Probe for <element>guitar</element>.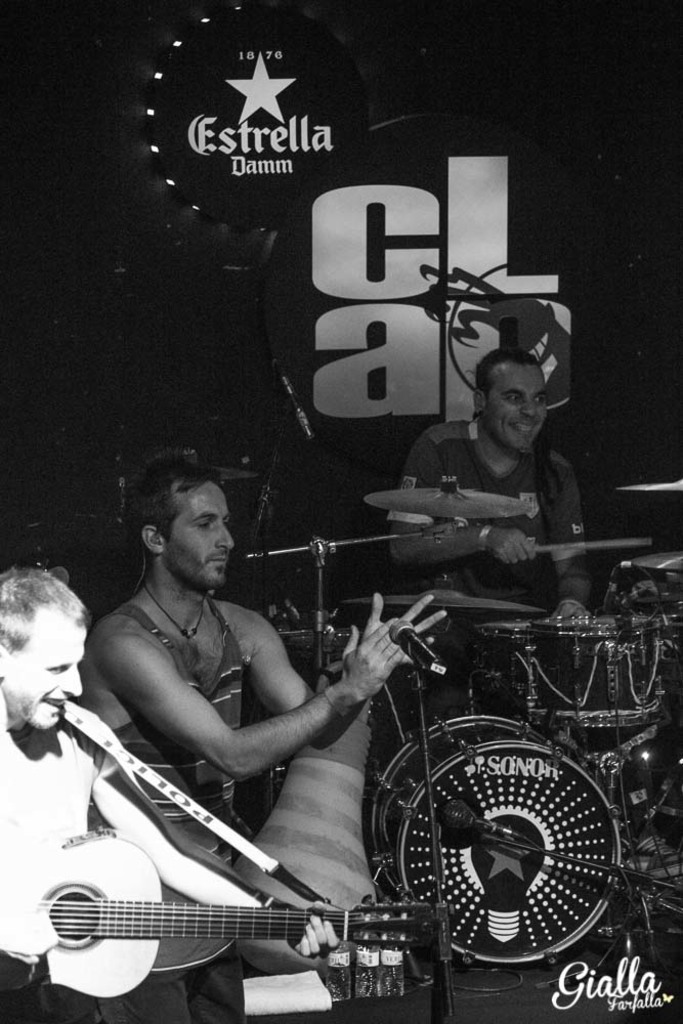
Probe result: box(4, 806, 423, 1012).
